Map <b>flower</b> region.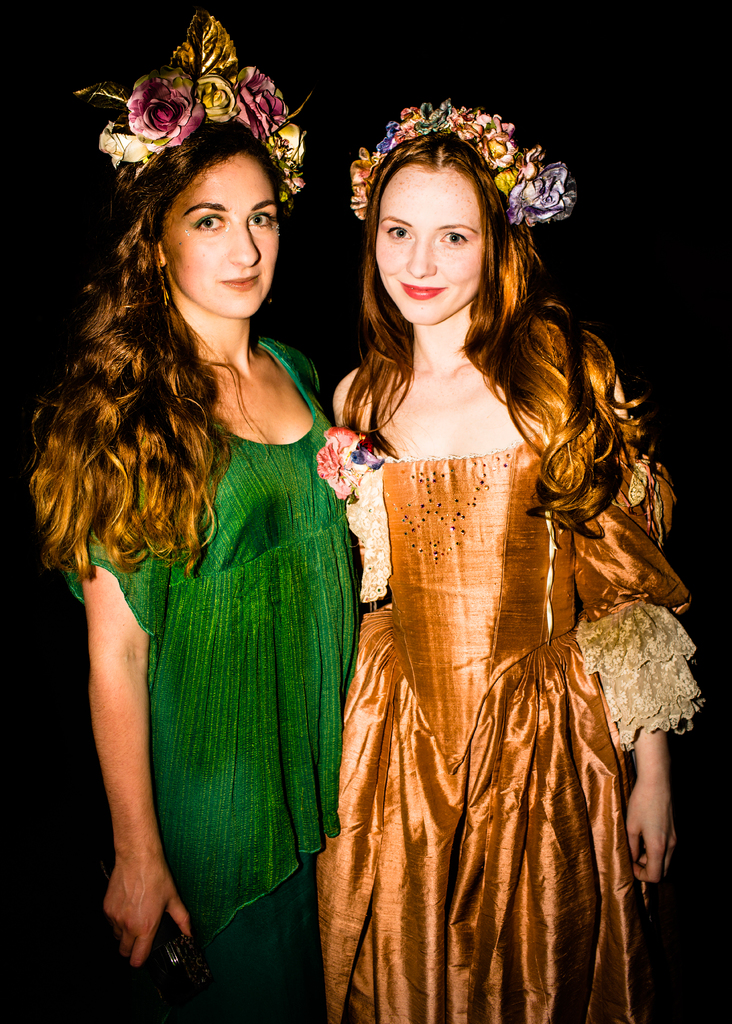
Mapped to [199, 56, 234, 128].
